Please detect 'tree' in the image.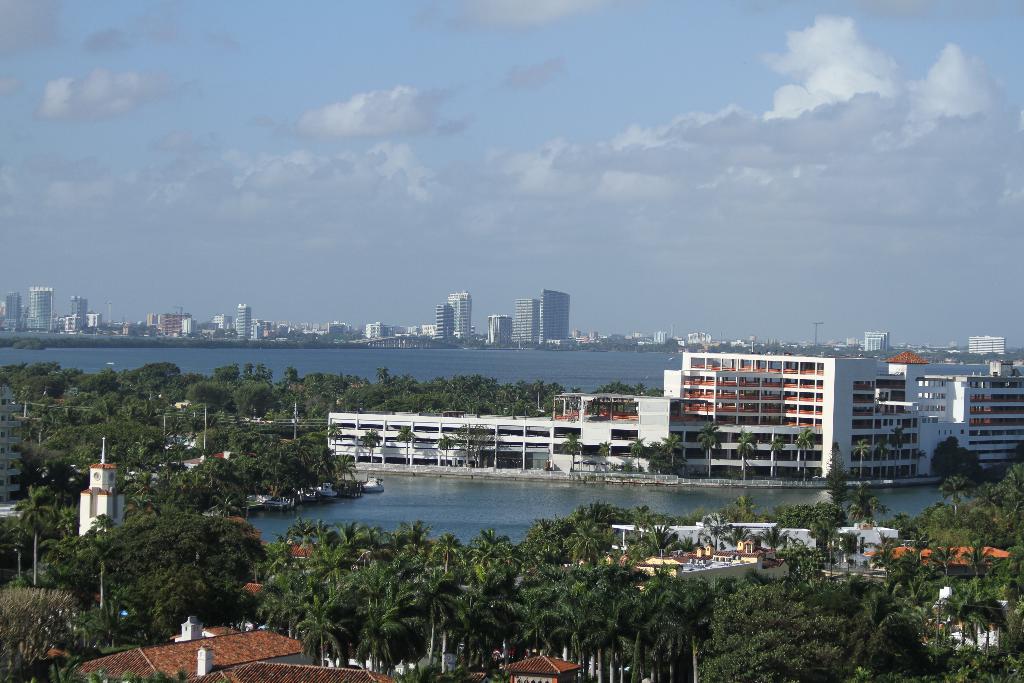
[913,582,946,672].
